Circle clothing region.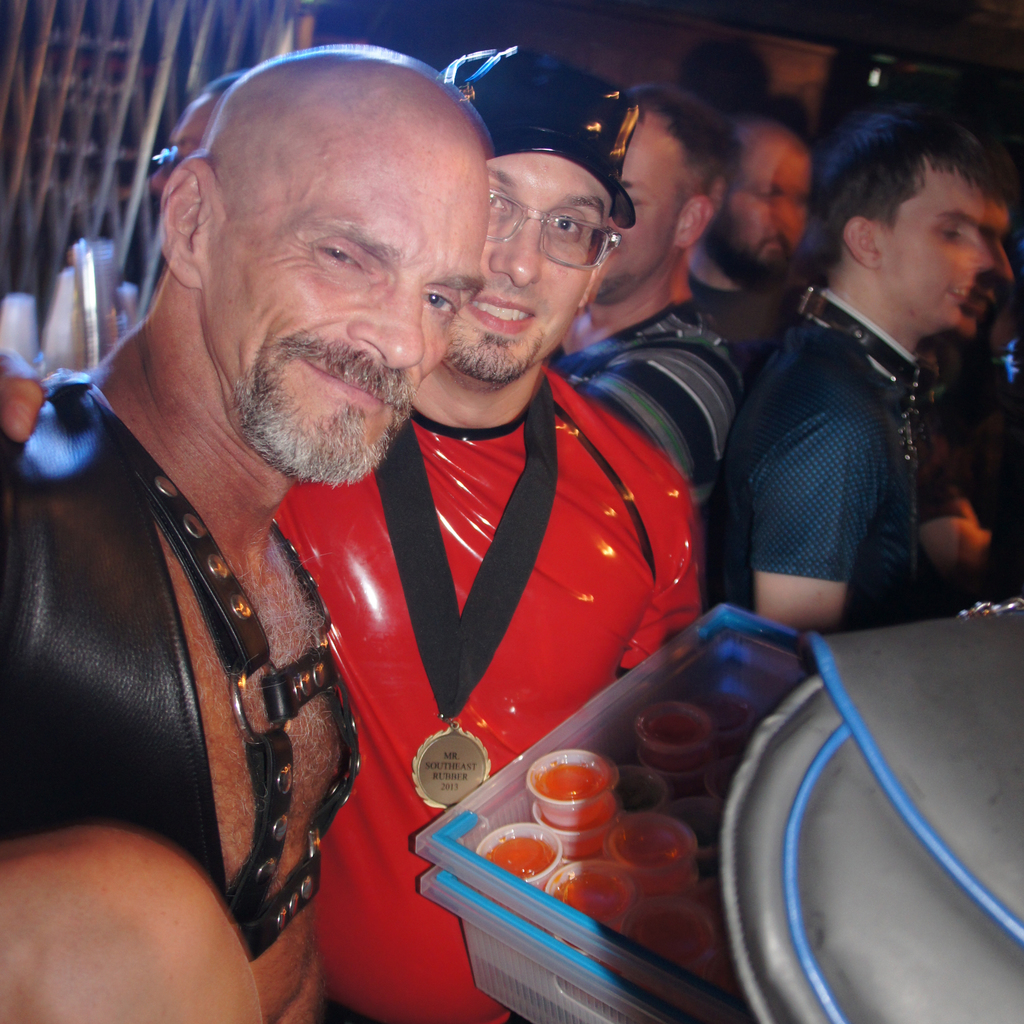
Region: {"left": 723, "top": 314, "right": 945, "bottom": 672}.
